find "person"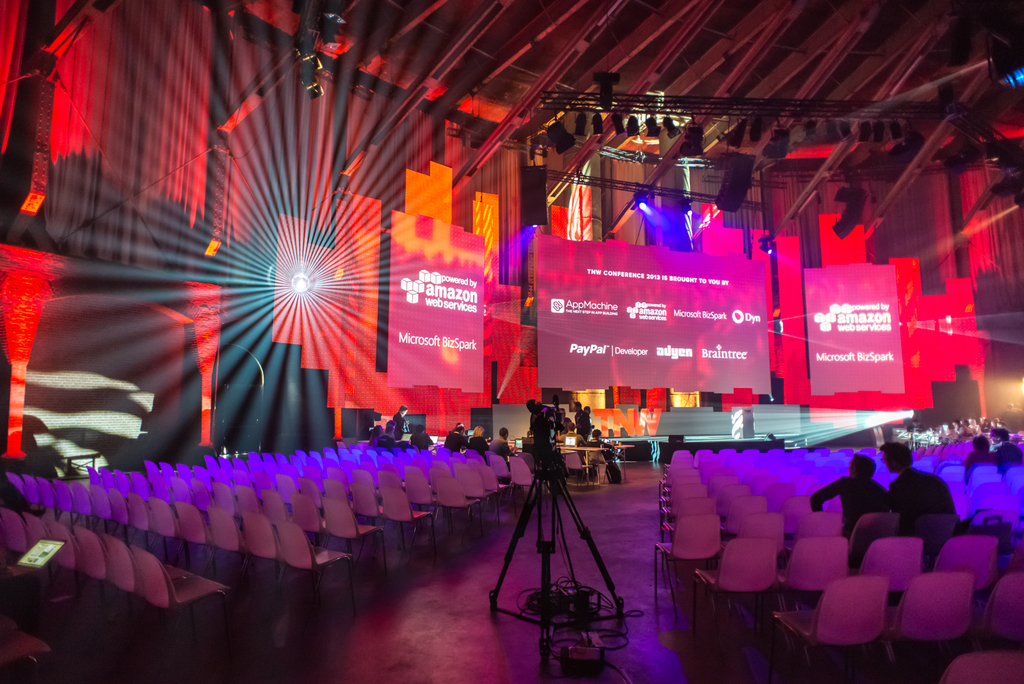
(x1=992, y1=428, x2=1023, y2=473)
